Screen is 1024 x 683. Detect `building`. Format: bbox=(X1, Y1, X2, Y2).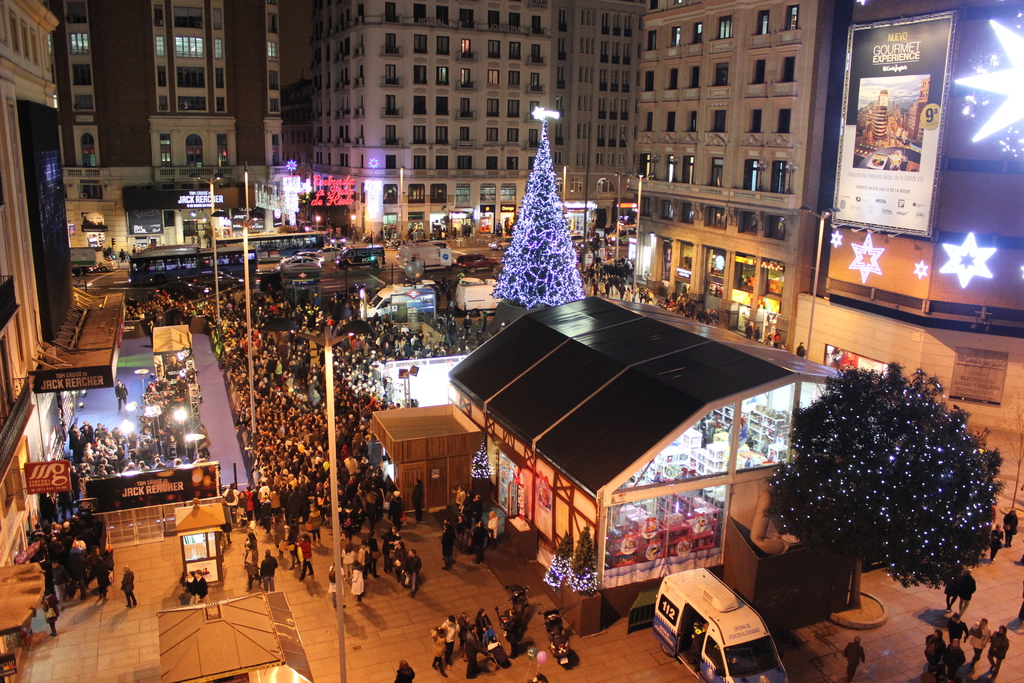
bbox=(309, 0, 645, 242).
